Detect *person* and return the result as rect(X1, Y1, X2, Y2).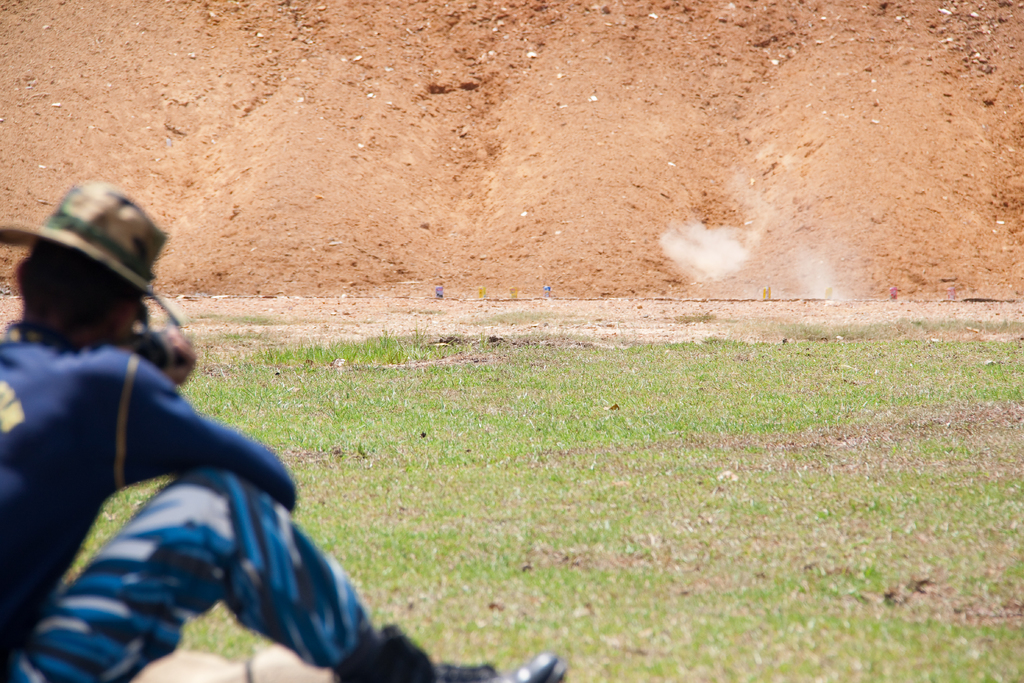
rect(0, 183, 564, 682).
